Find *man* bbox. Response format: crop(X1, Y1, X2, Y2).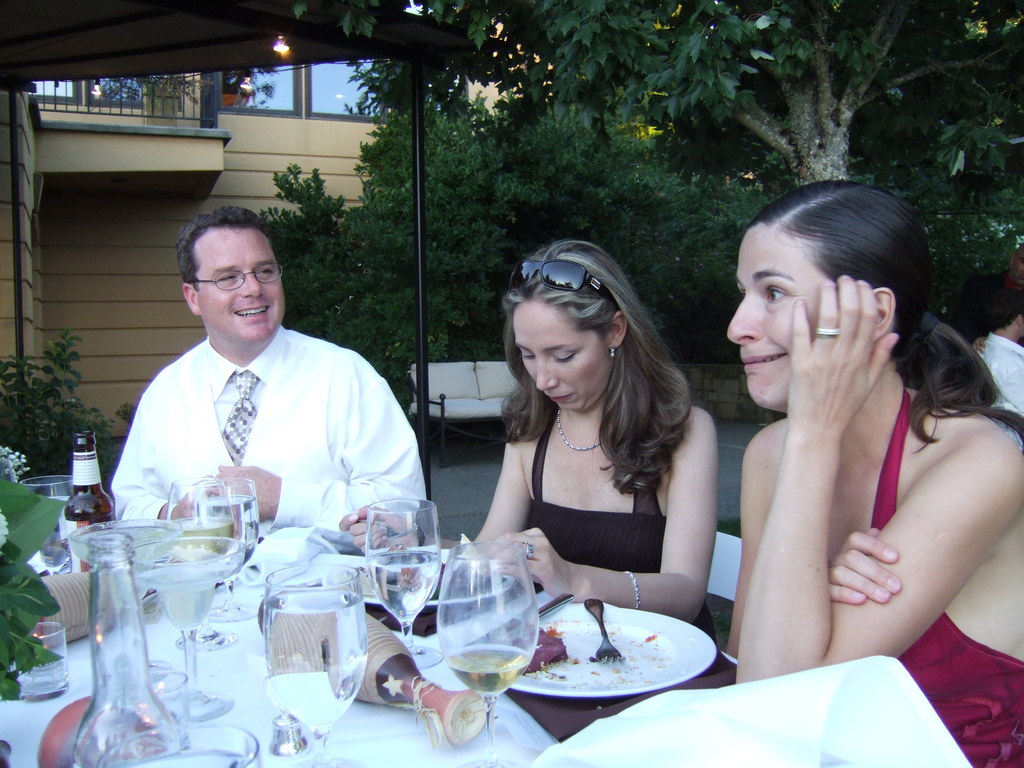
crop(82, 207, 424, 575).
